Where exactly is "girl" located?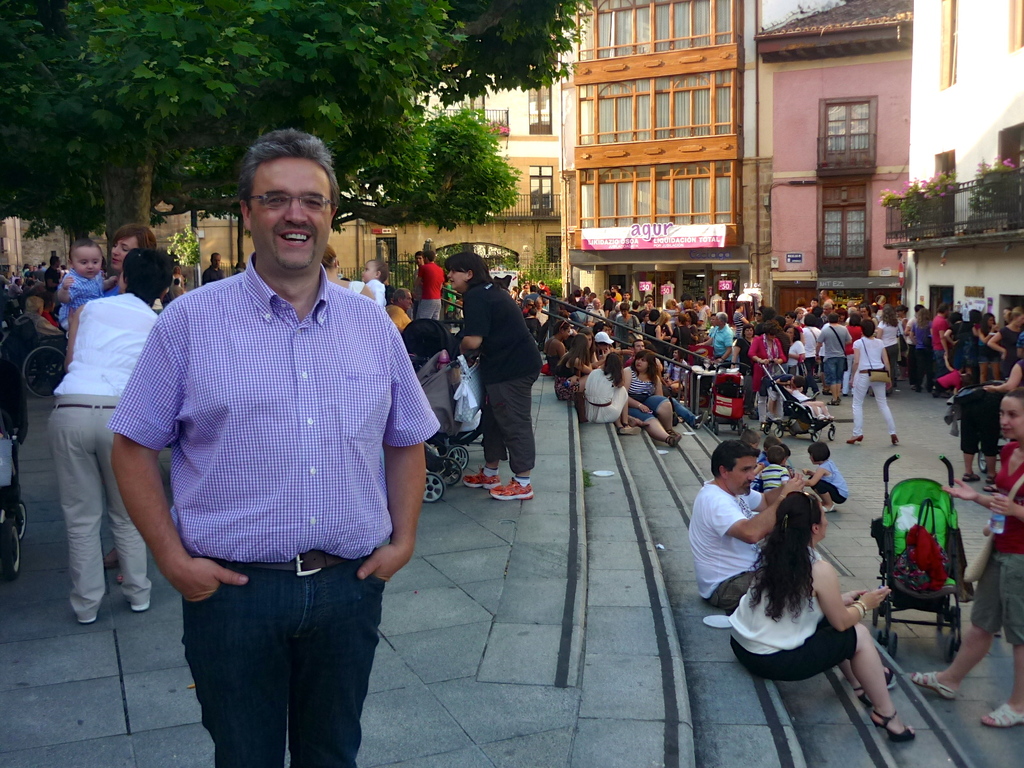
Its bounding box is 905,389,1023,728.
